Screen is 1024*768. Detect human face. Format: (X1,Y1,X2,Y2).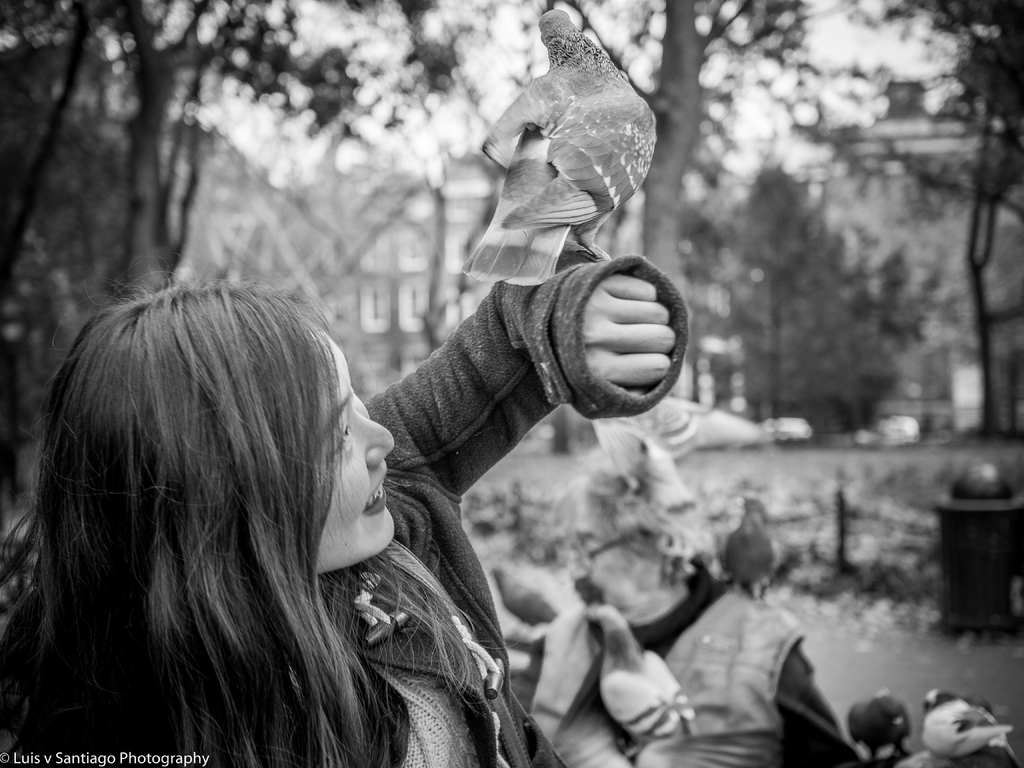
(316,328,394,568).
